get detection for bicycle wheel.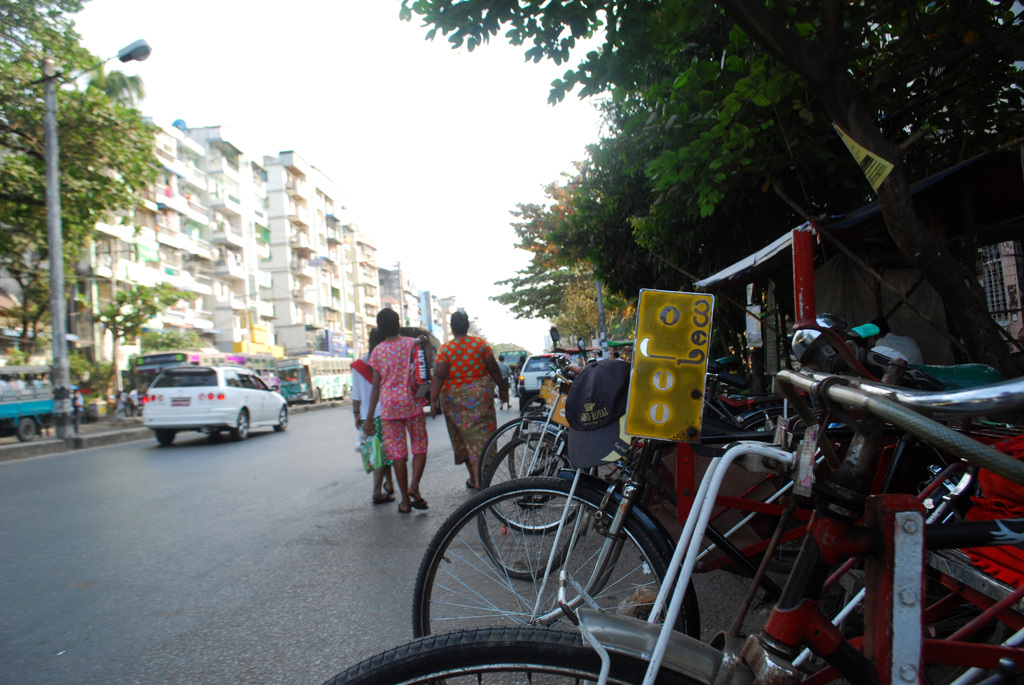
Detection: [481, 418, 590, 535].
